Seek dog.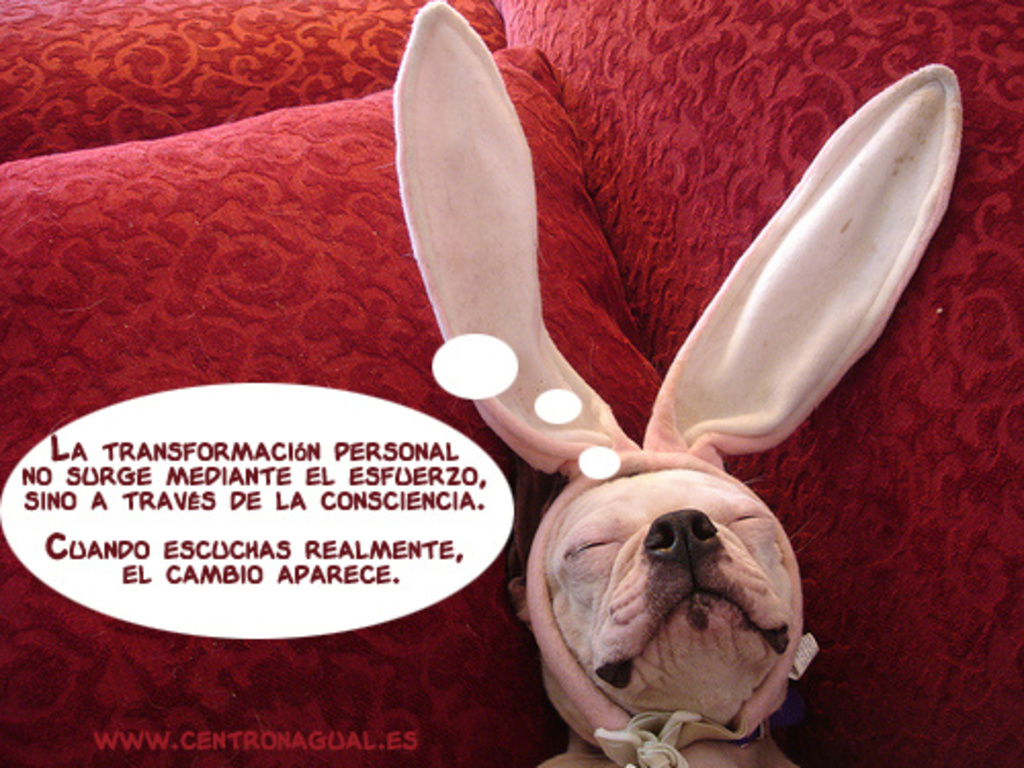
BBox(391, 0, 967, 766).
